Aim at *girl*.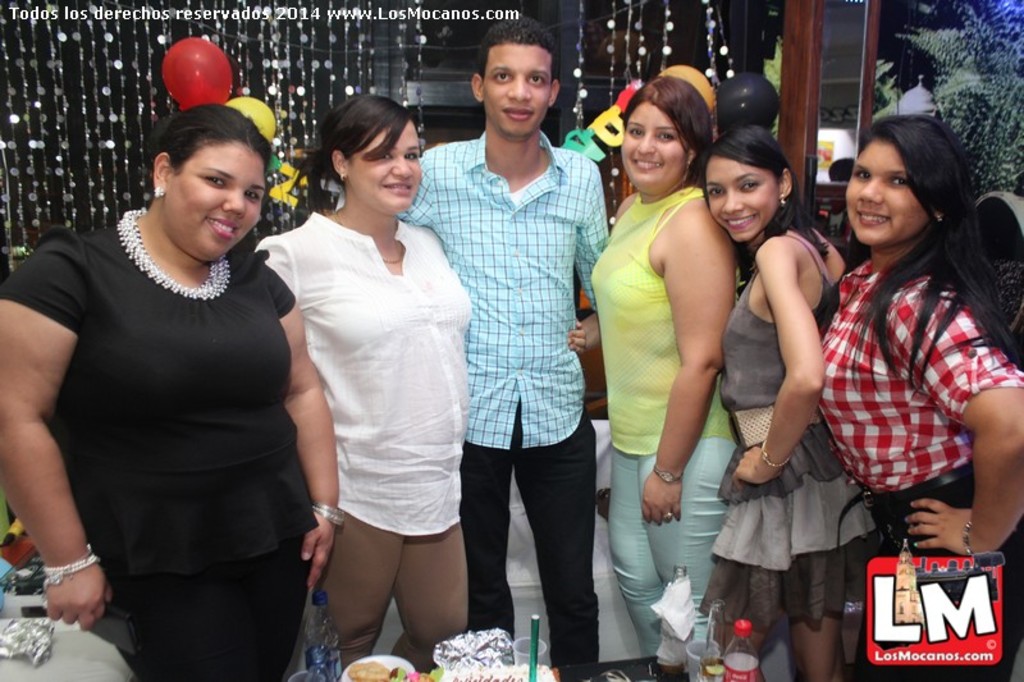
Aimed at bbox=(696, 128, 874, 681).
